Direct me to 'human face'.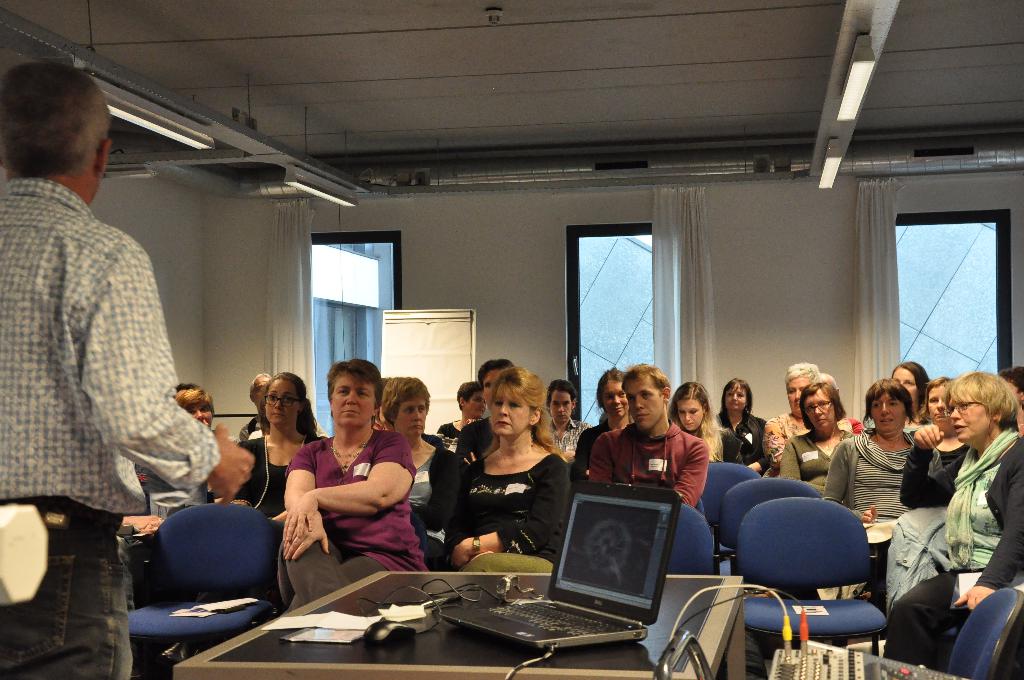
Direction: [550,389,571,421].
